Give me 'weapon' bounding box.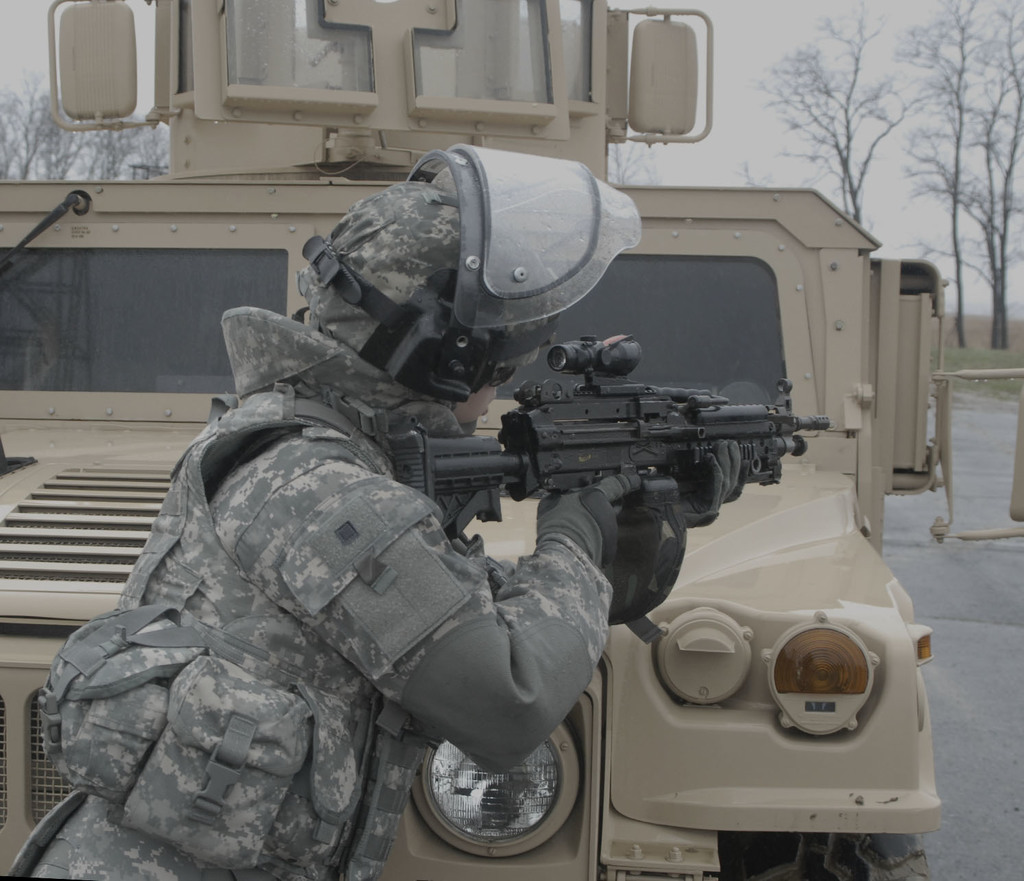
(x1=382, y1=333, x2=833, y2=627).
